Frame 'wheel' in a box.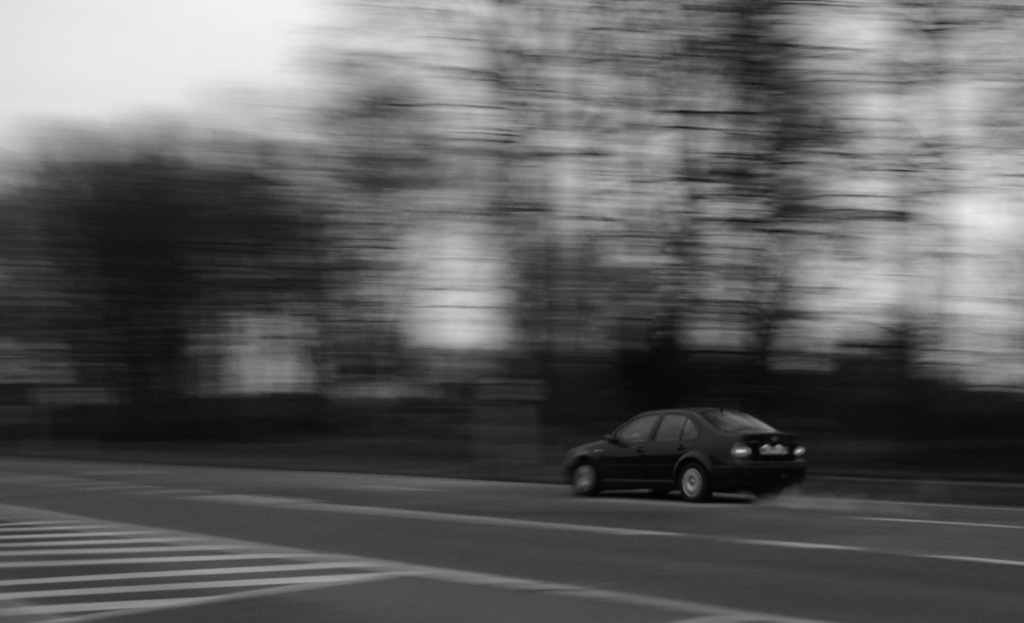
[left=674, top=458, right=714, bottom=503].
